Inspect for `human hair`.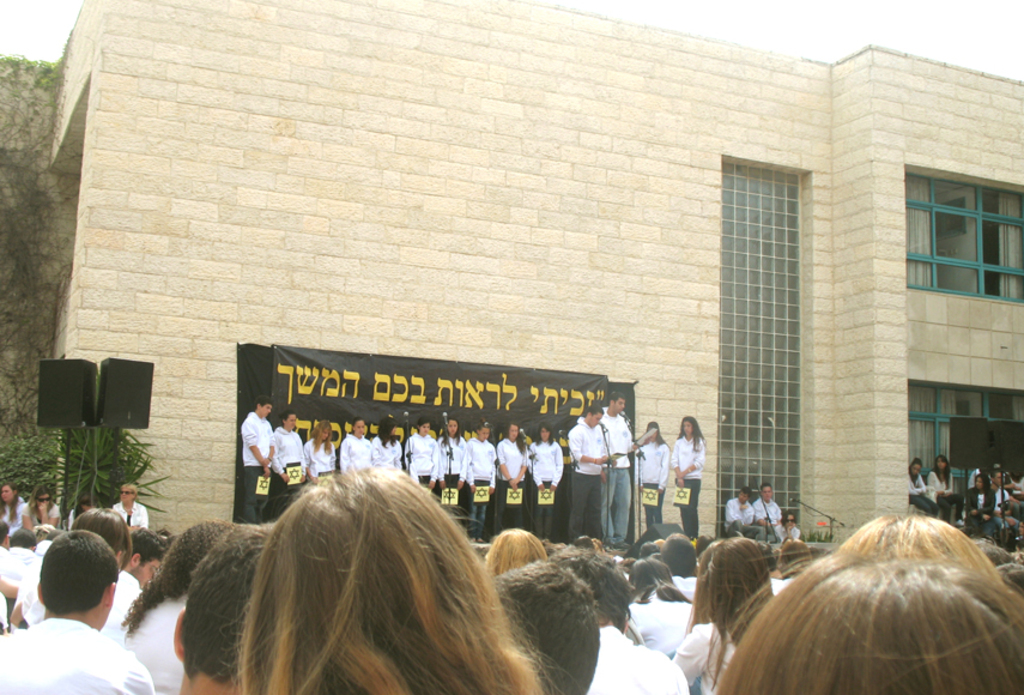
Inspection: <box>31,531,125,617</box>.
